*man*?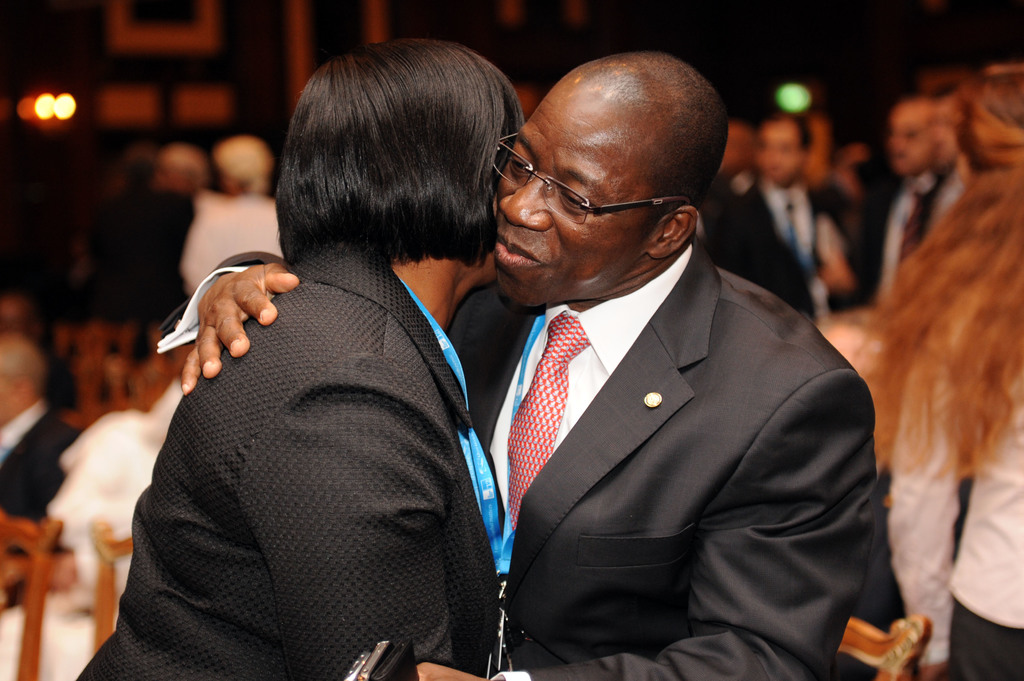
[left=155, top=141, right=203, bottom=192]
